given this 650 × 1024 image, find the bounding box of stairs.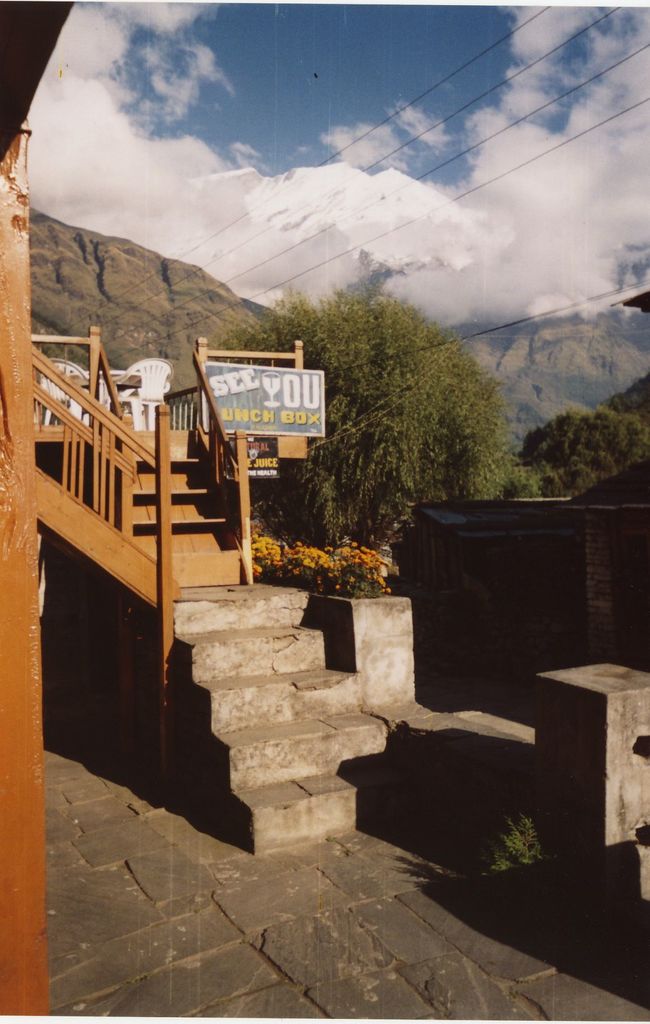
box=[174, 597, 436, 856].
